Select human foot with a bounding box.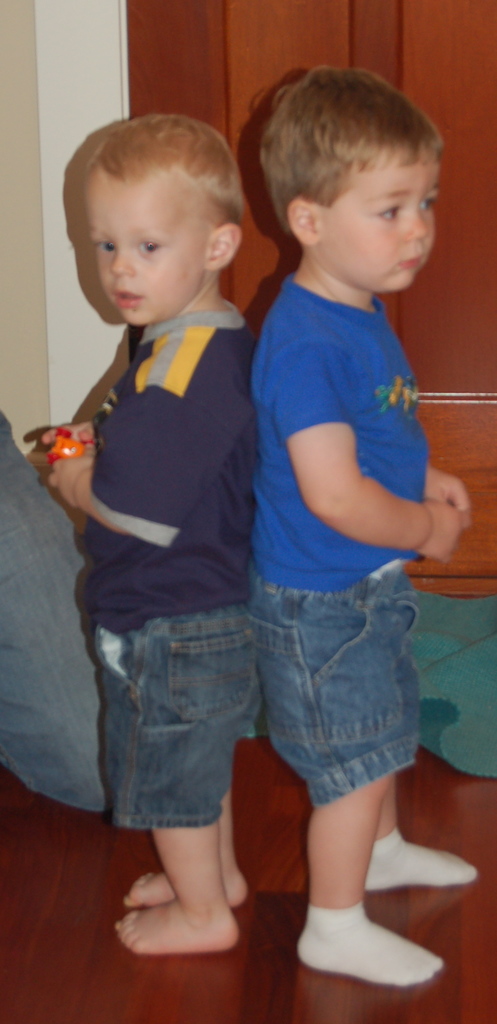
box=[104, 895, 247, 954].
